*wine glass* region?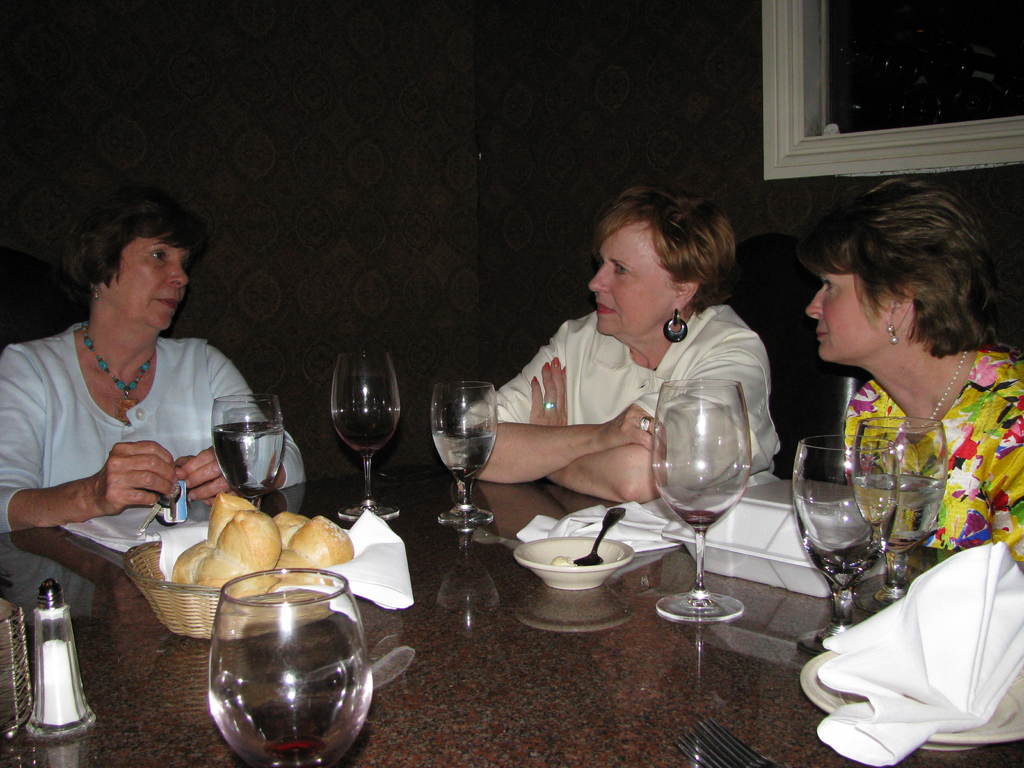
box(852, 417, 950, 614)
